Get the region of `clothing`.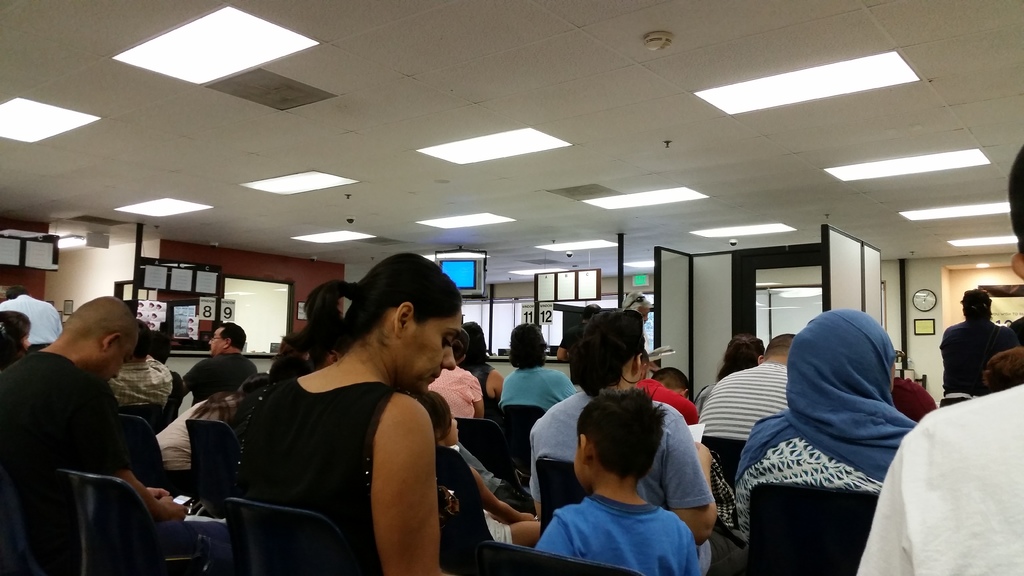
[left=0, top=341, right=131, bottom=575].
